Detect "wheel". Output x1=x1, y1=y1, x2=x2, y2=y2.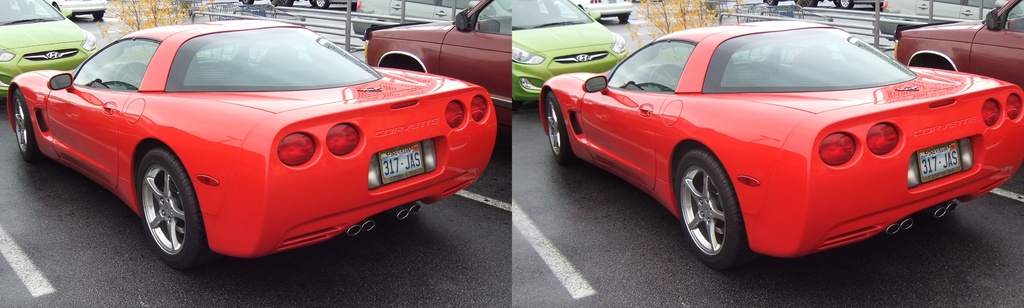
x1=838, y1=0, x2=853, y2=12.
